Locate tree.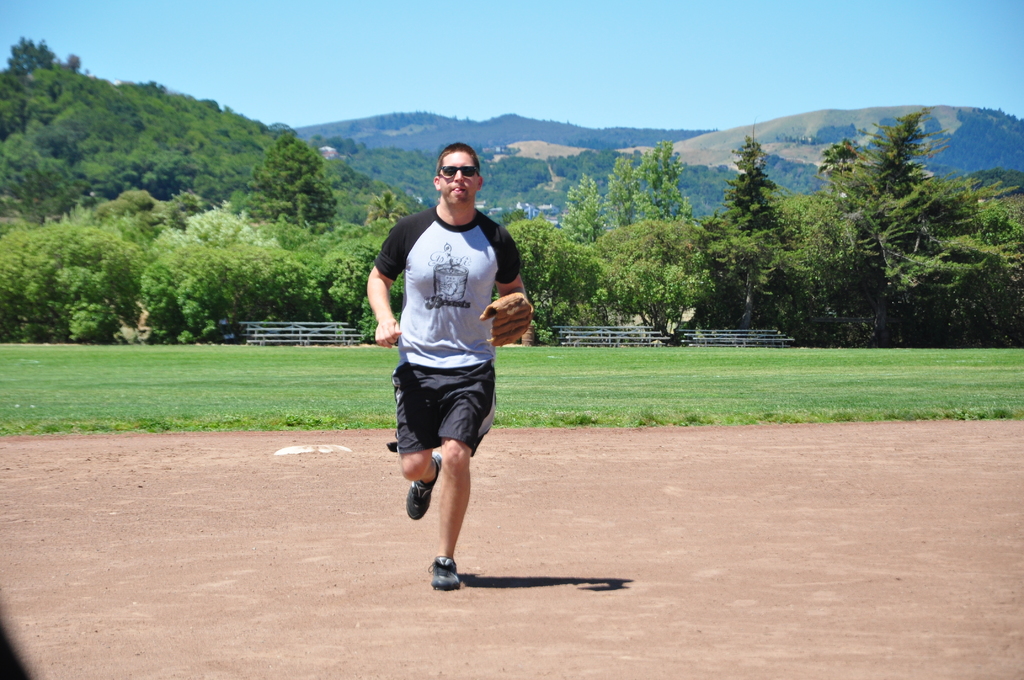
Bounding box: [159,188,209,232].
